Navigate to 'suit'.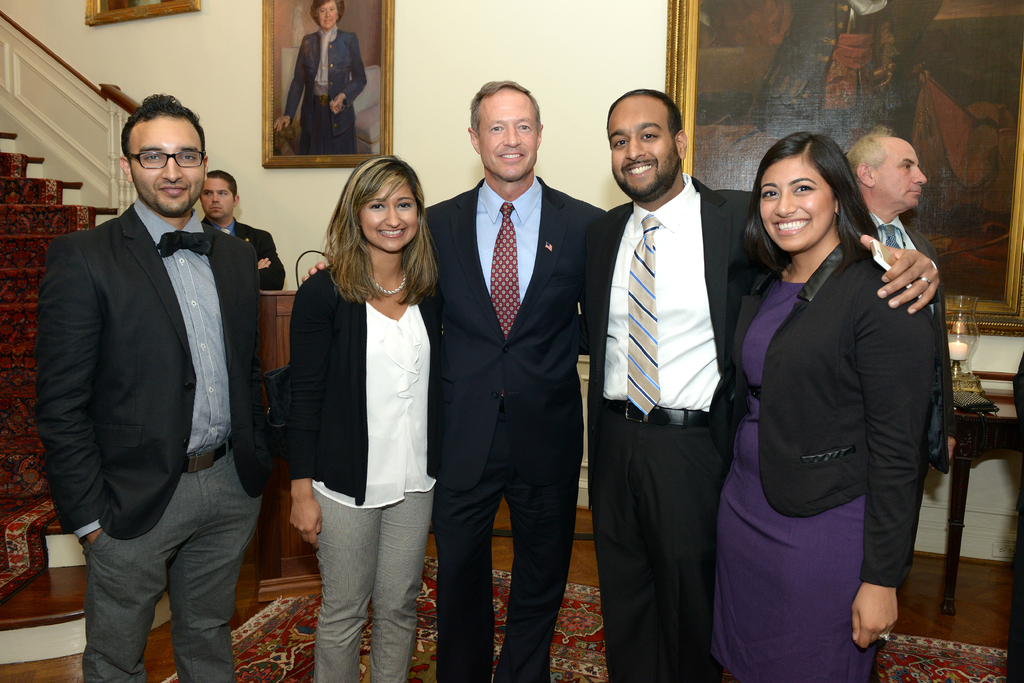
Navigation target: <region>203, 215, 286, 292</region>.
